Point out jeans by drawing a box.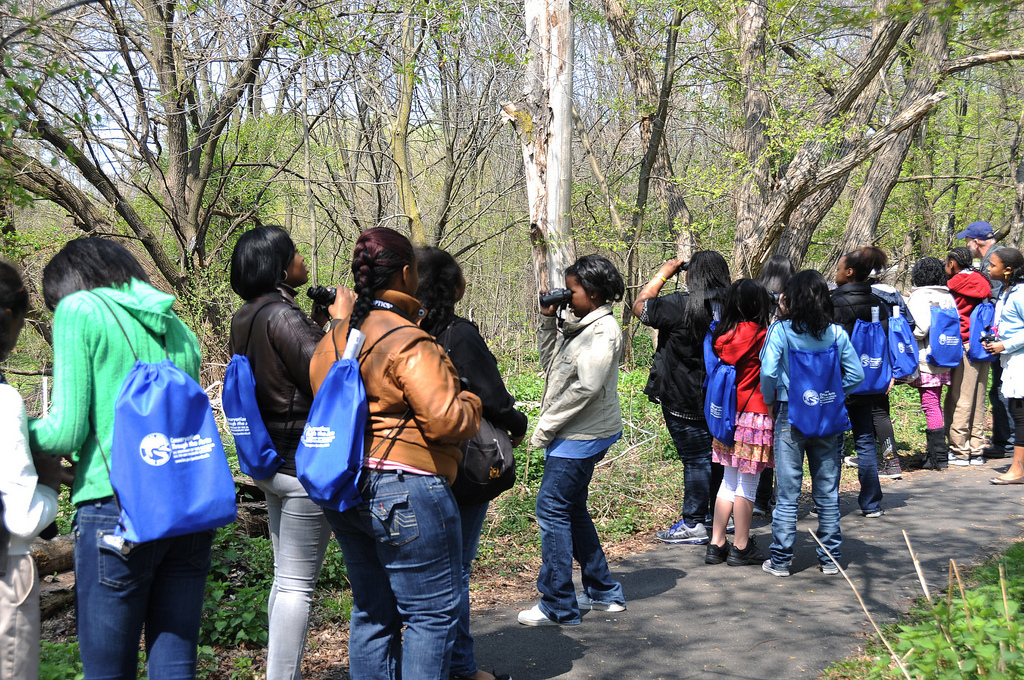
region(990, 381, 1011, 444).
